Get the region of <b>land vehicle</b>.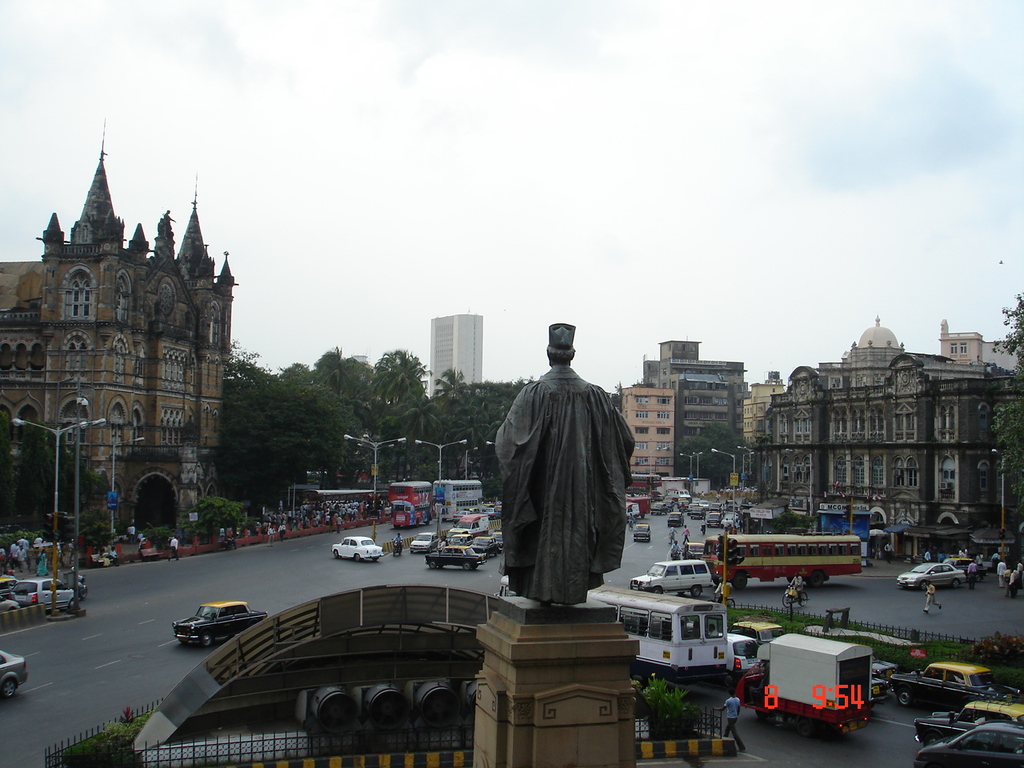
624:500:641:520.
